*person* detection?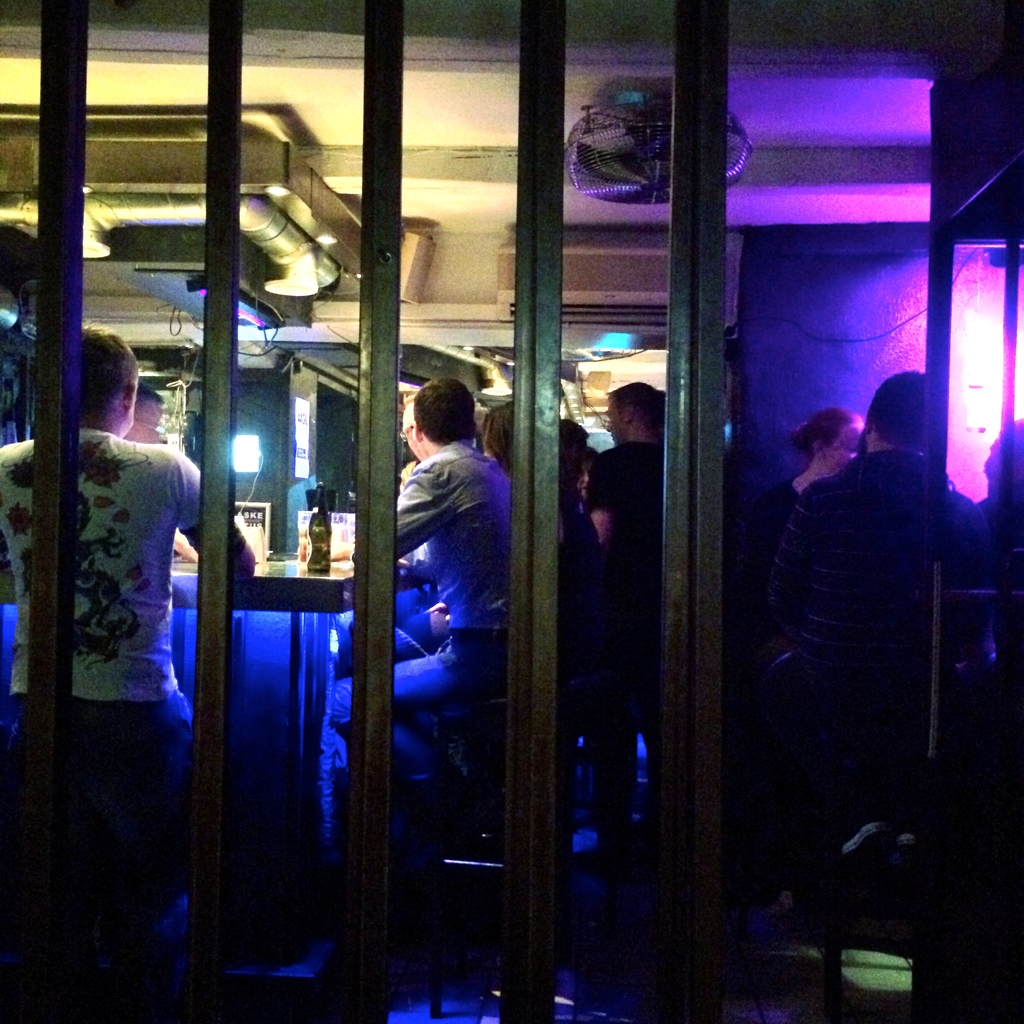
select_region(583, 386, 669, 849)
